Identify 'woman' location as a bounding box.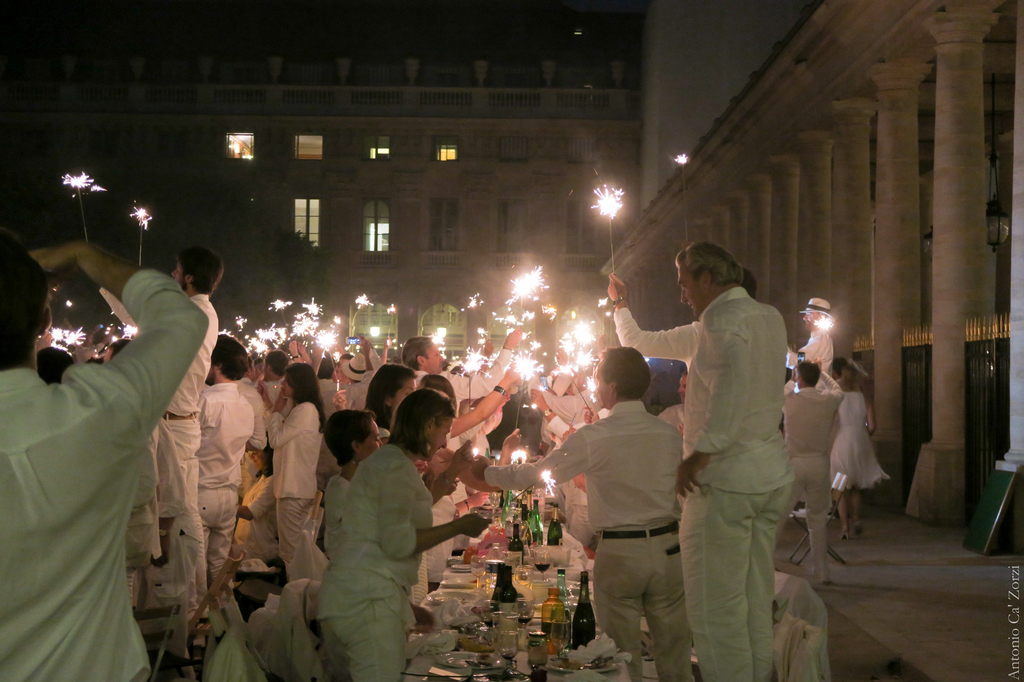
pyautogui.locateOnScreen(830, 363, 897, 539).
